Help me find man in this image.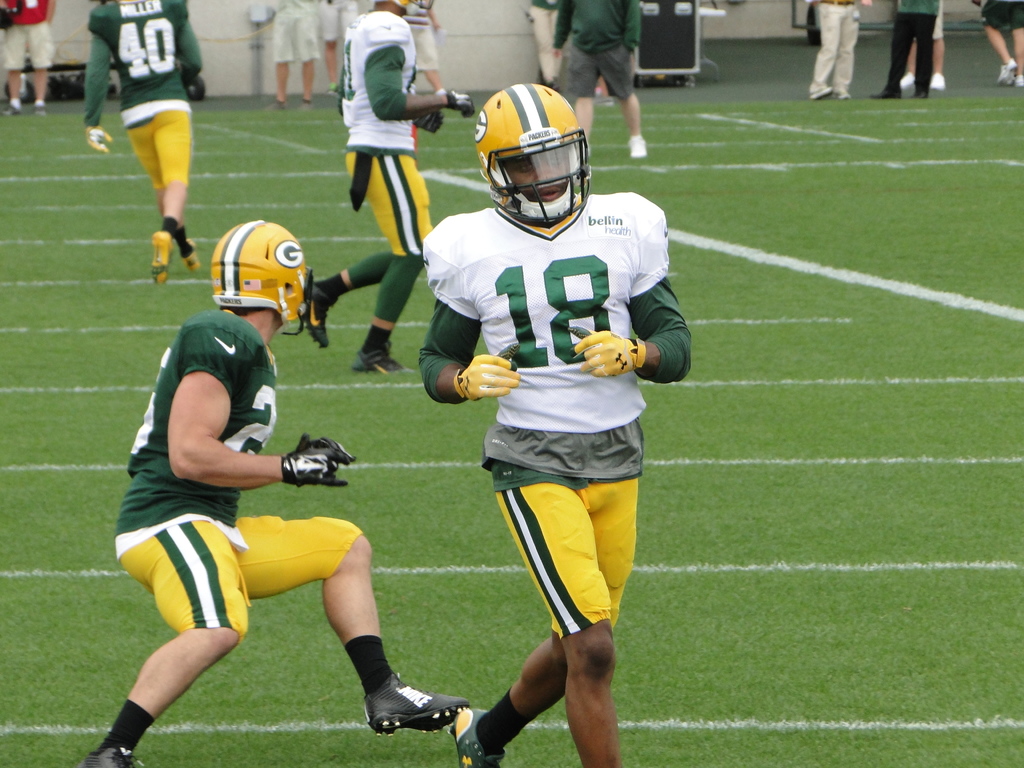
Found it: (x1=298, y1=0, x2=475, y2=378).
